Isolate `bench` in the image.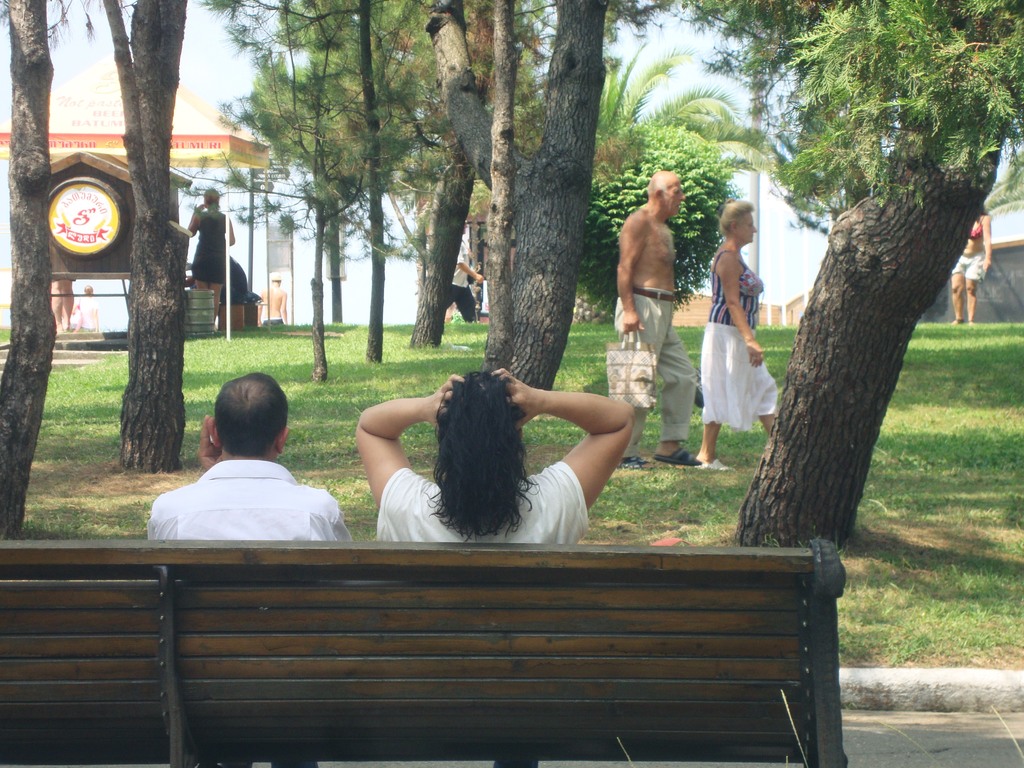
Isolated region: box(63, 533, 890, 767).
